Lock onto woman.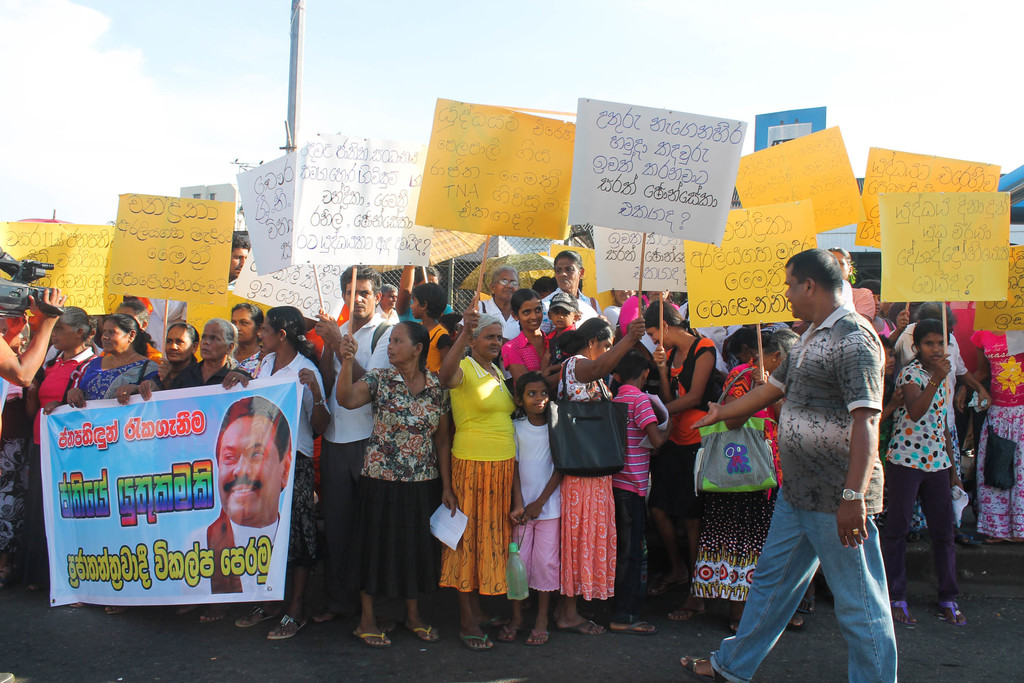
Locked: pyautogui.locateOnScreen(156, 320, 200, 392).
